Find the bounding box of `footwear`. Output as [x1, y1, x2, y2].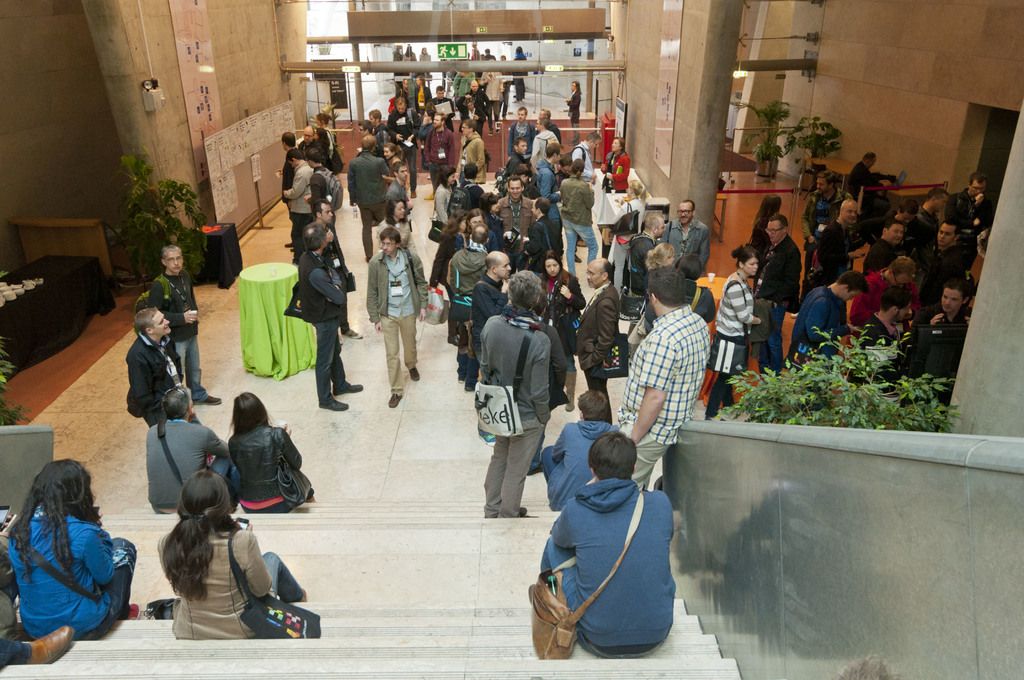
[191, 395, 221, 408].
